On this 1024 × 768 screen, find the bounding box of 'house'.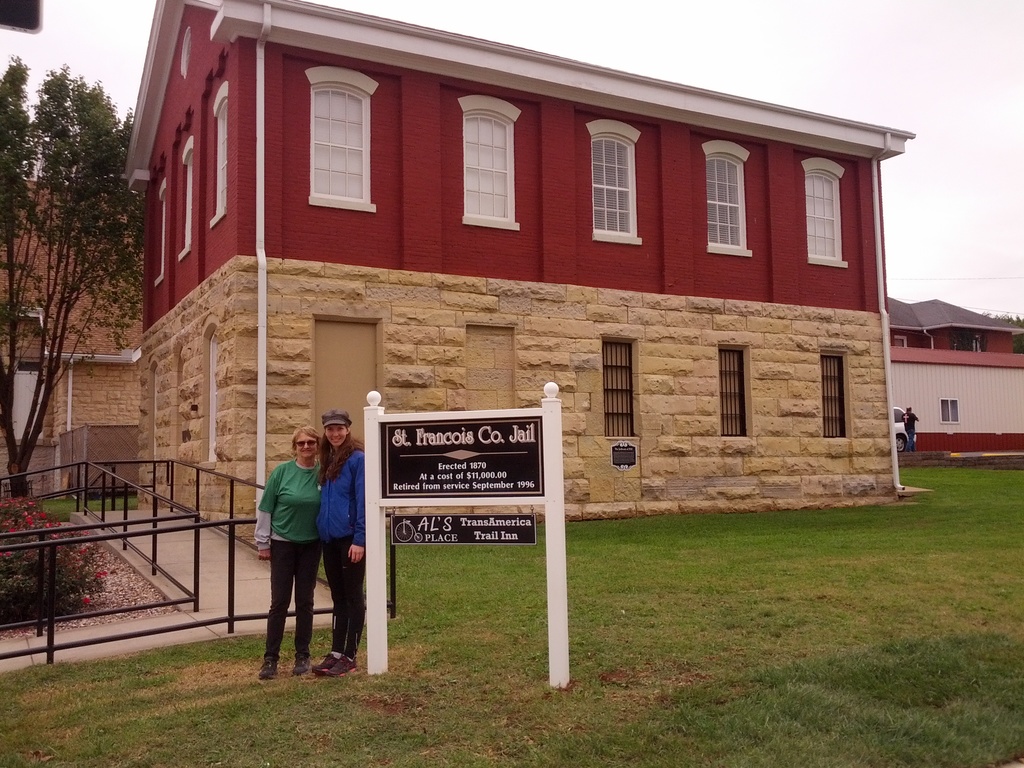
Bounding box: box=[881, 302, 1023, 465].
